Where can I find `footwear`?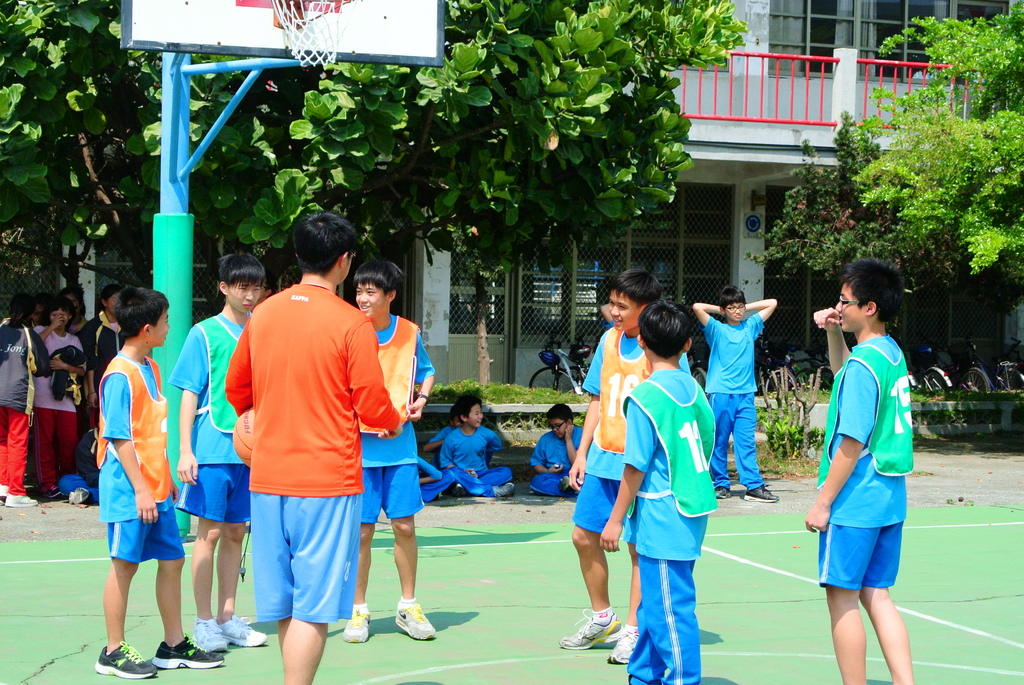
You can find it at 45:485:61:501.
